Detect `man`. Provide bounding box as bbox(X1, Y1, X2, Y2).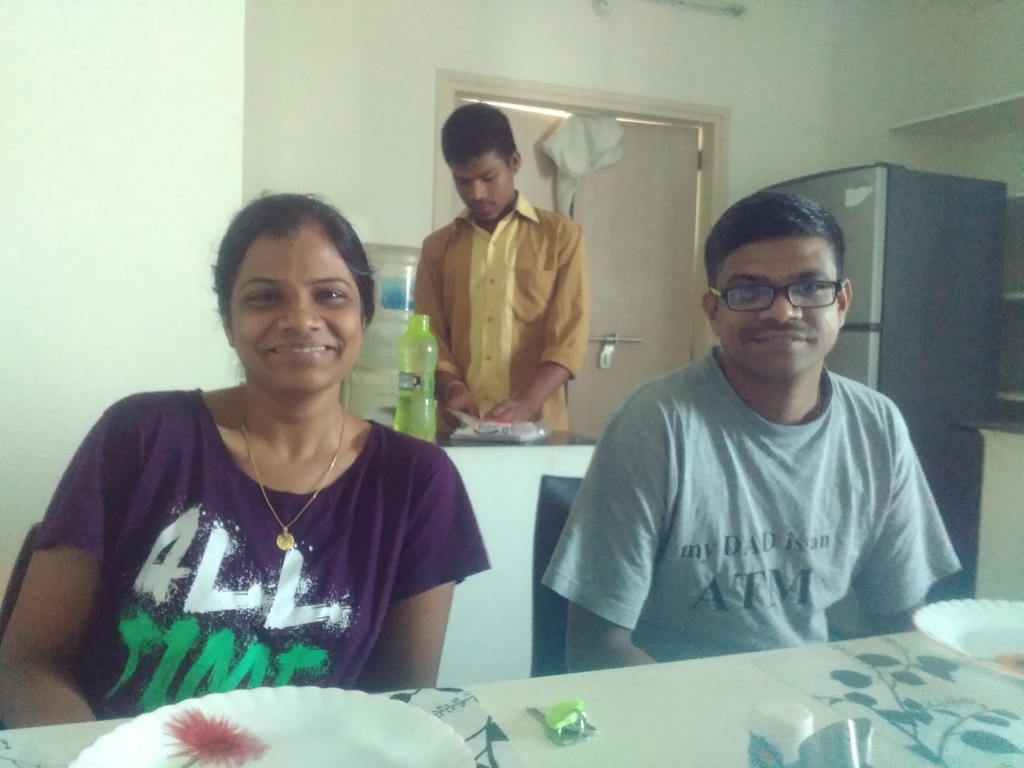
bbox(412, 99, 590, 435).
